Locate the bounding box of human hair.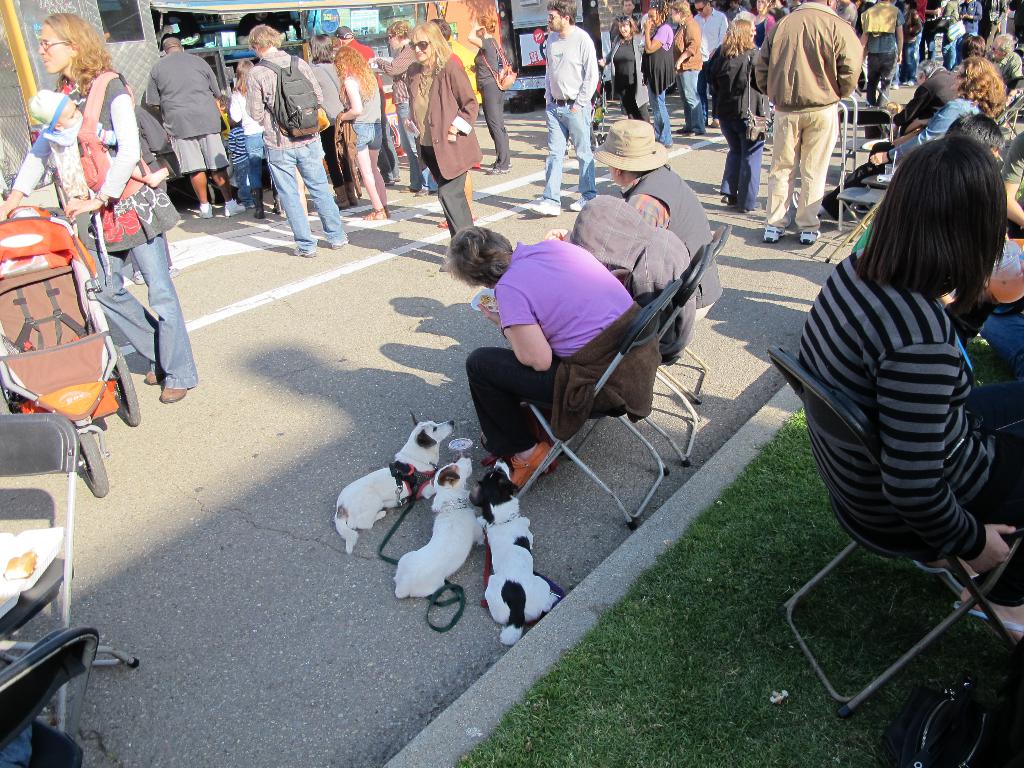
Bounding box: Rect(904, 0, 918, 9).
